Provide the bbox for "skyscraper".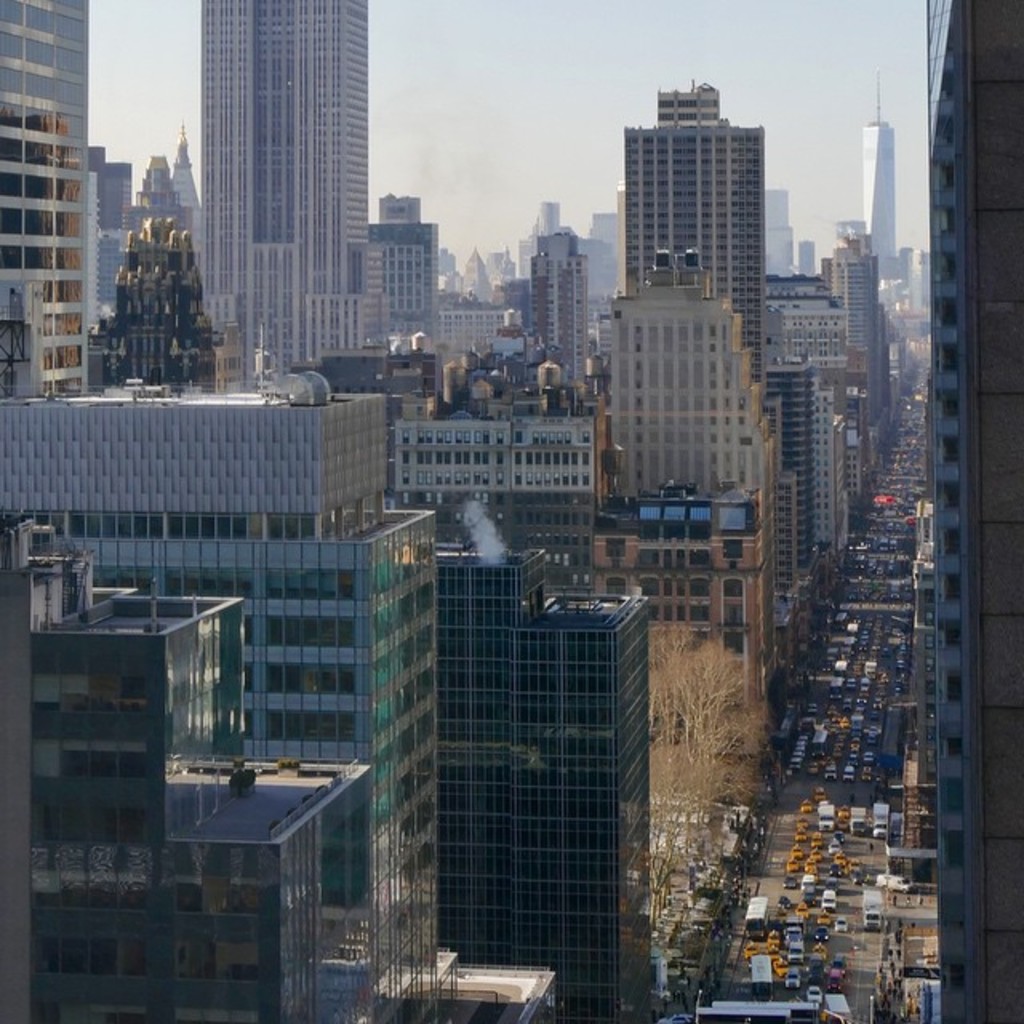
0/0/93/394.
